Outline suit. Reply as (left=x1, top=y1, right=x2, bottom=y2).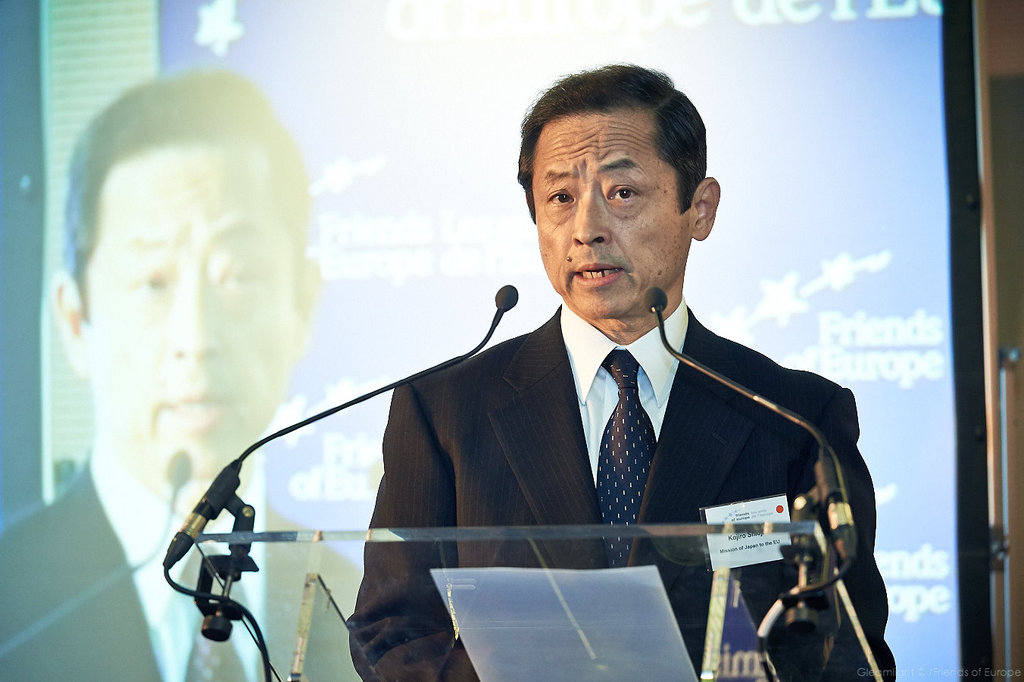
(left=256, top=163, right=864, bottom=664).
